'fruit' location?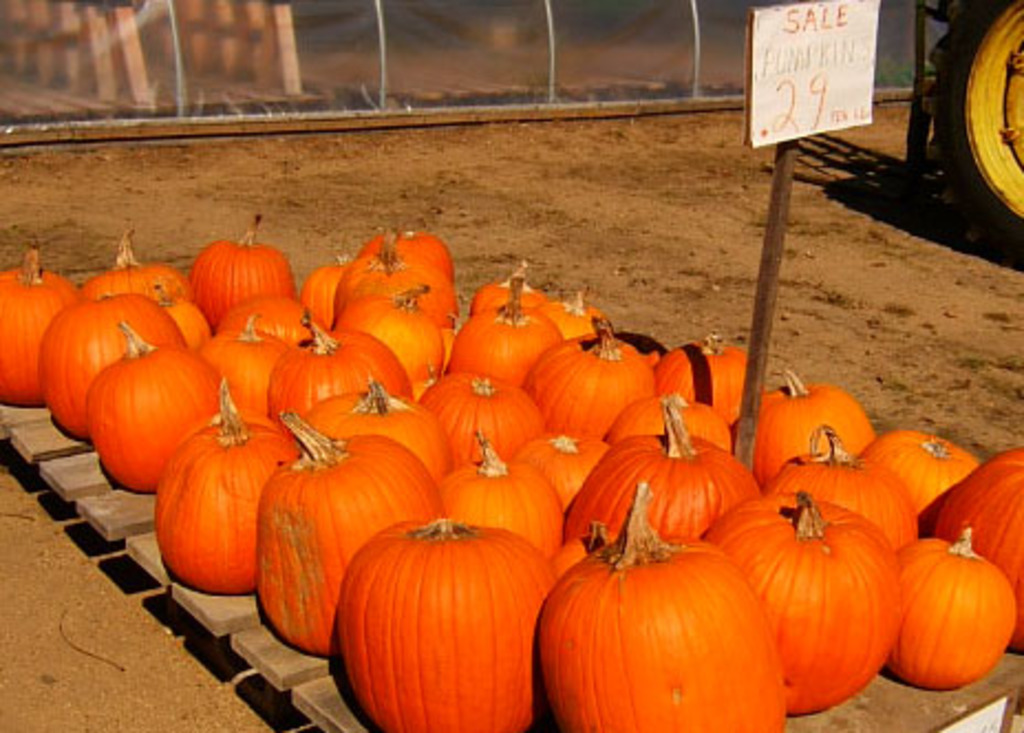
[764,375,865,450]
